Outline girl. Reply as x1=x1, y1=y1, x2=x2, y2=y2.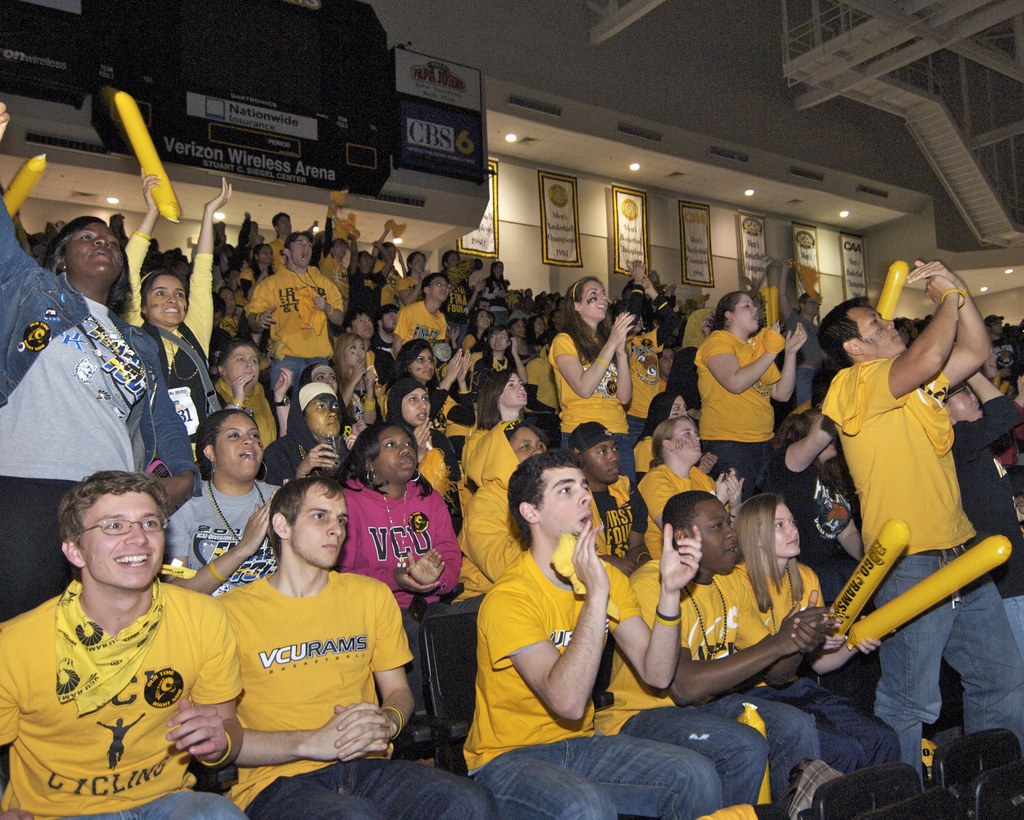
x1=255, y1=380, x2=345, y2=481.
